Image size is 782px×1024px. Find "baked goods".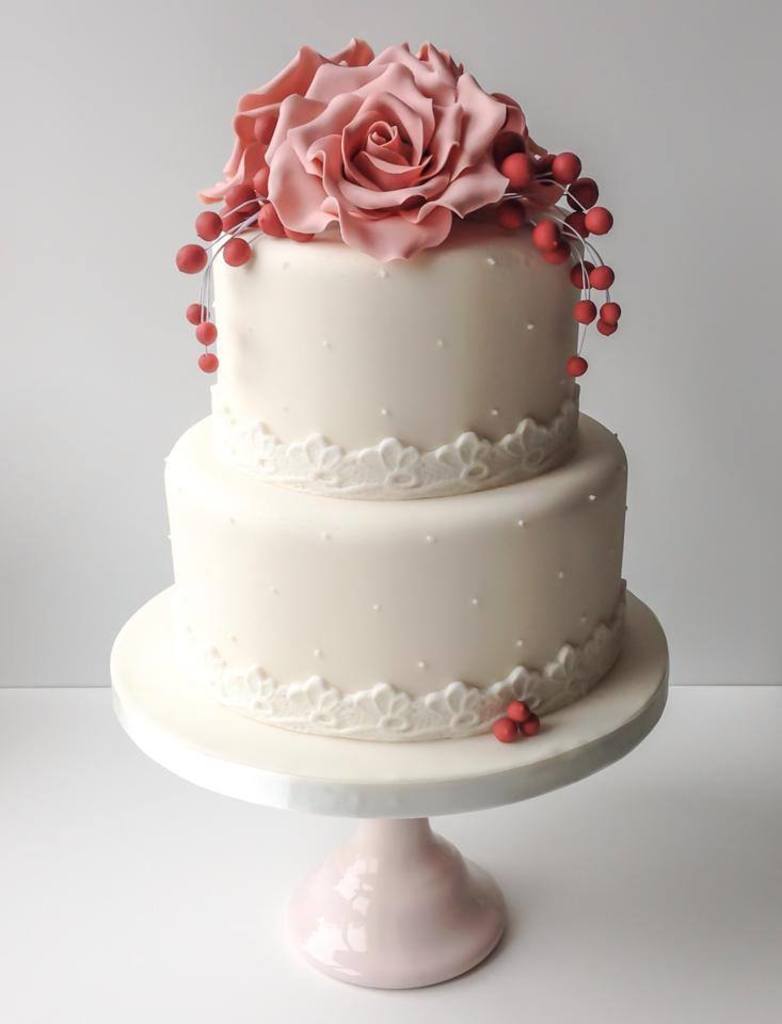
{"left": 174, "top": 142, "right": 623, "bottom": 748}.
